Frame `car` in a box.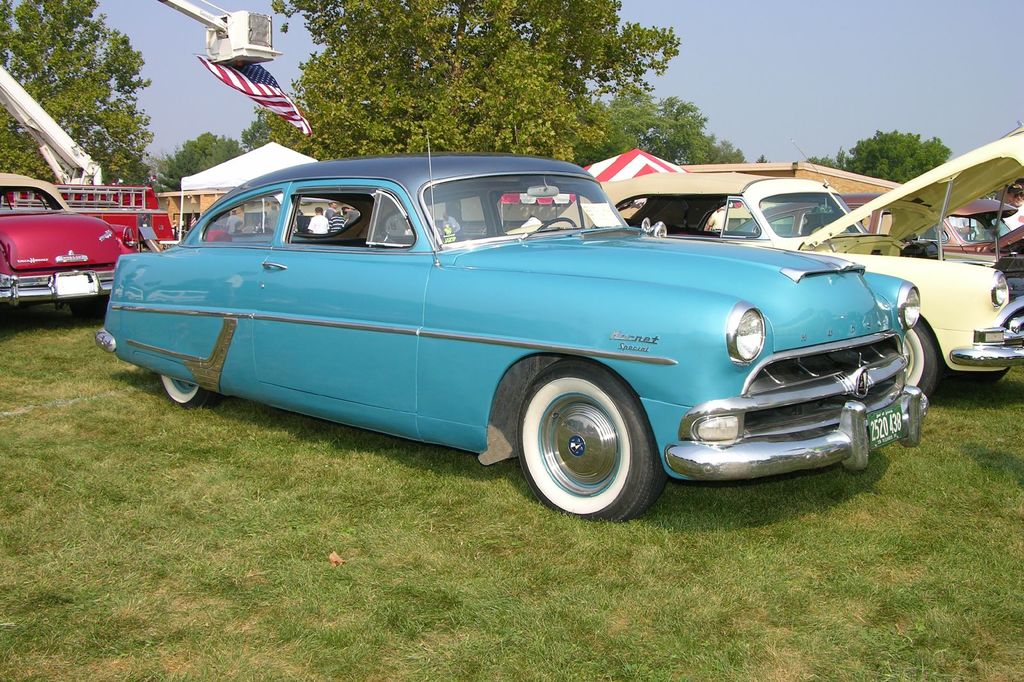
<bbox>0, 177, 136, 301</bbox>.
